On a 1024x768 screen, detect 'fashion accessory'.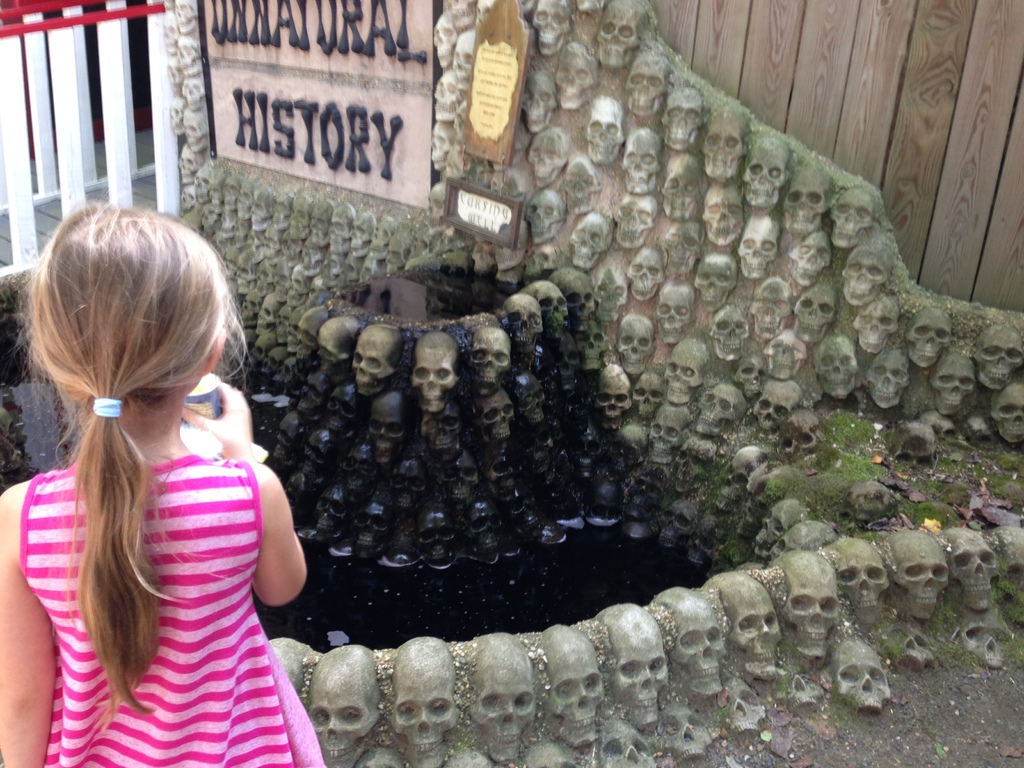
box(92, 396, 125, 420).
